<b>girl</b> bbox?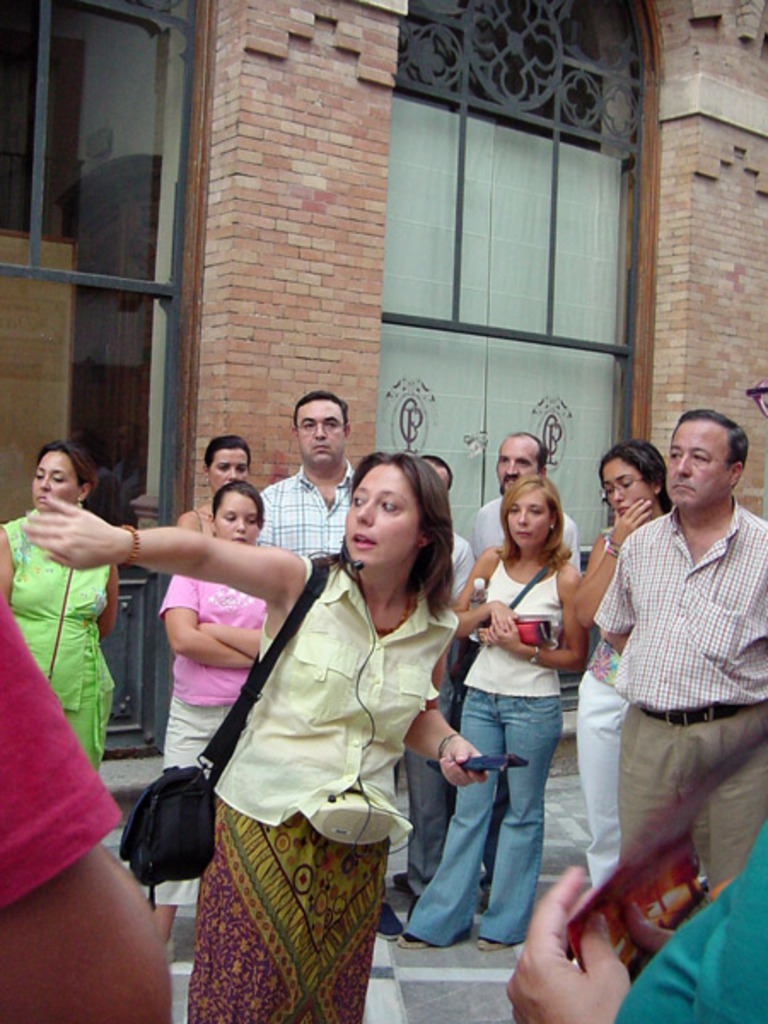
bbox=(399, 474, 589, 952)
